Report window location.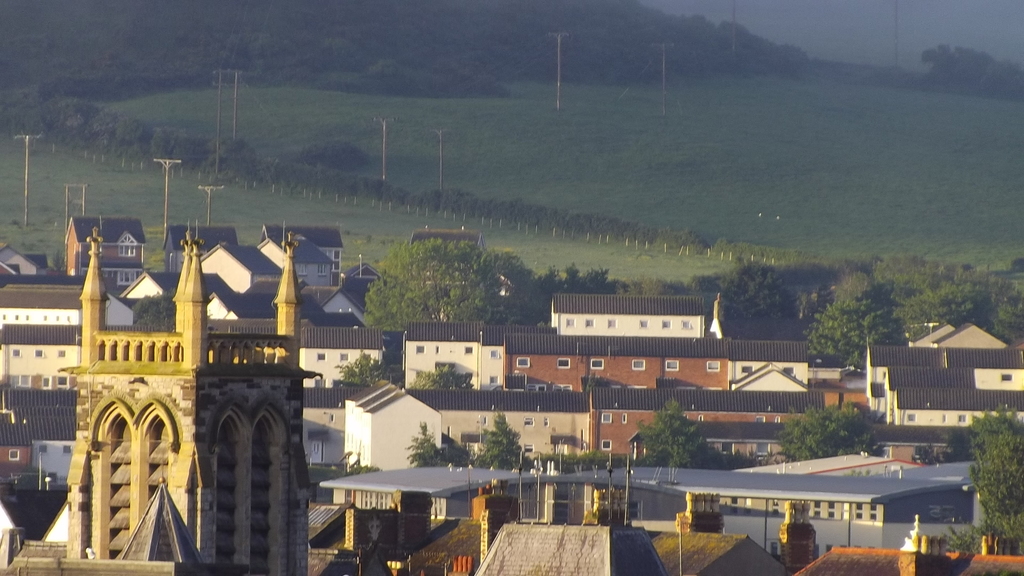
Report: 337 351 348 360.
